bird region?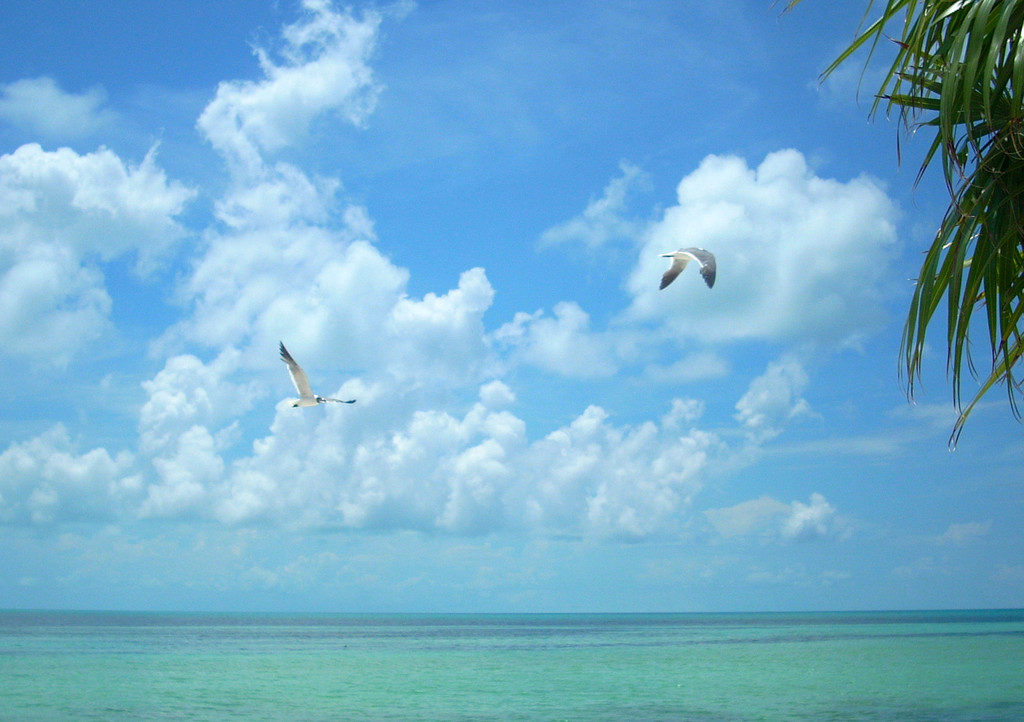
[269,335,359,409]
